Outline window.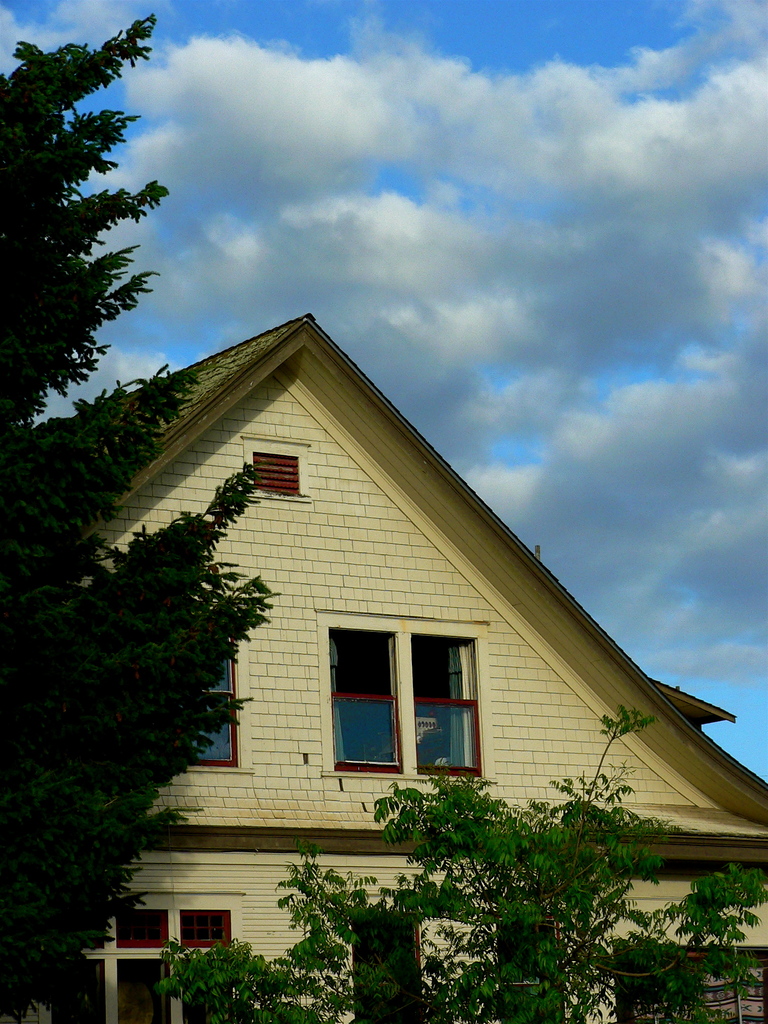
Outline: l=184, t=906, r=233, b=1023.
